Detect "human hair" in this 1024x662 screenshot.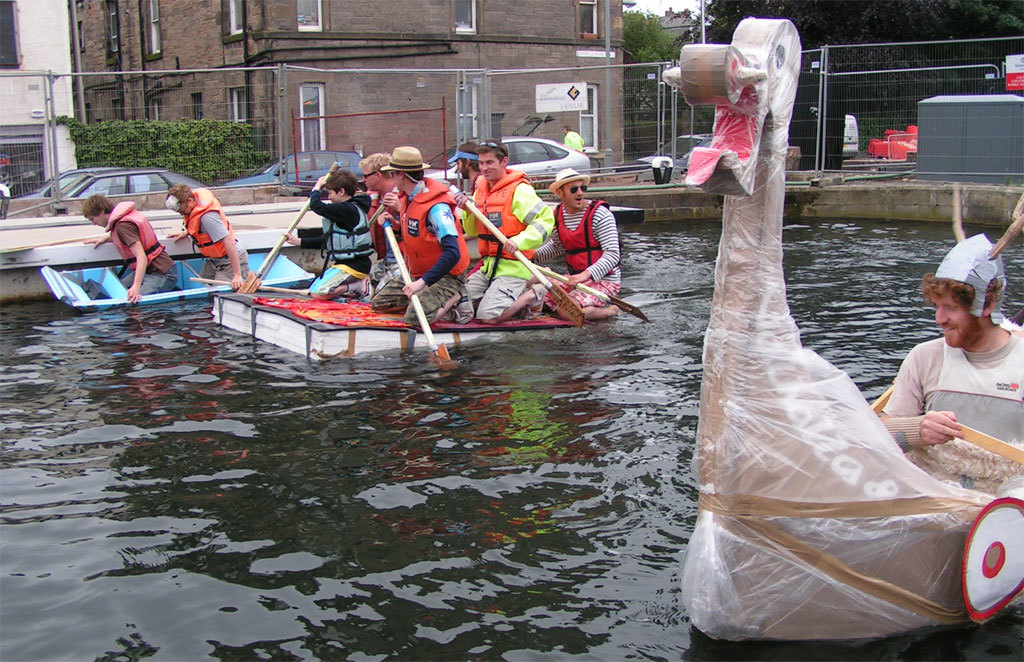
Detection: [left=462, top=159, right=480, bottom=179].
